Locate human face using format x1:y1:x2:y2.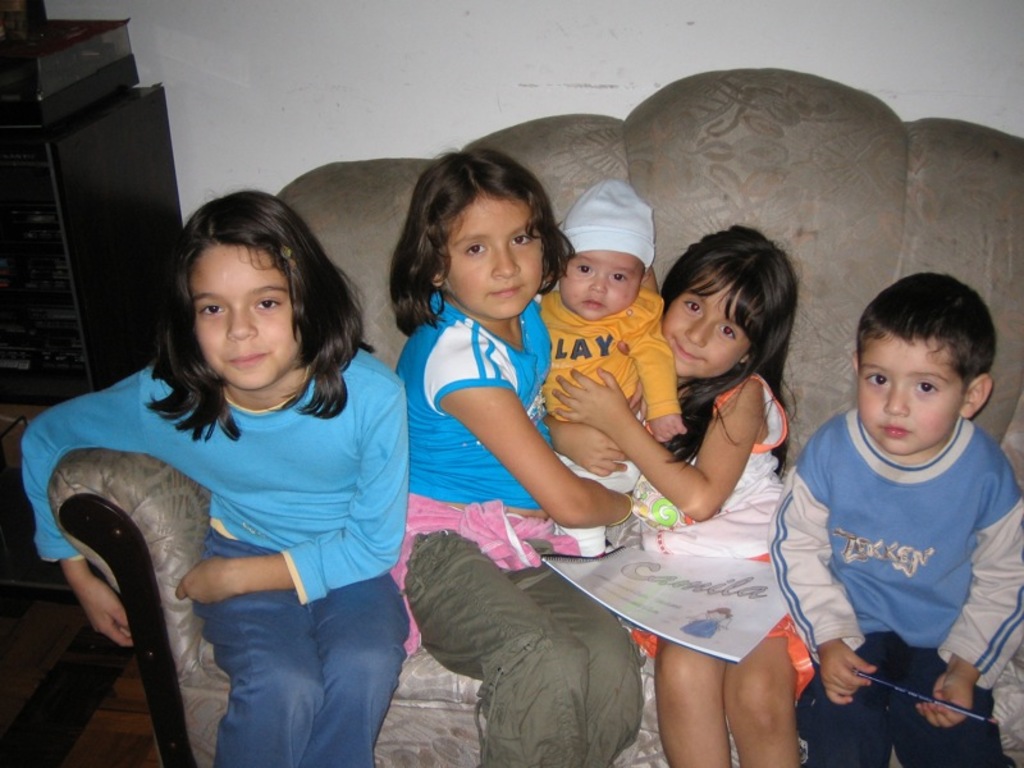
563:250:644:321.
